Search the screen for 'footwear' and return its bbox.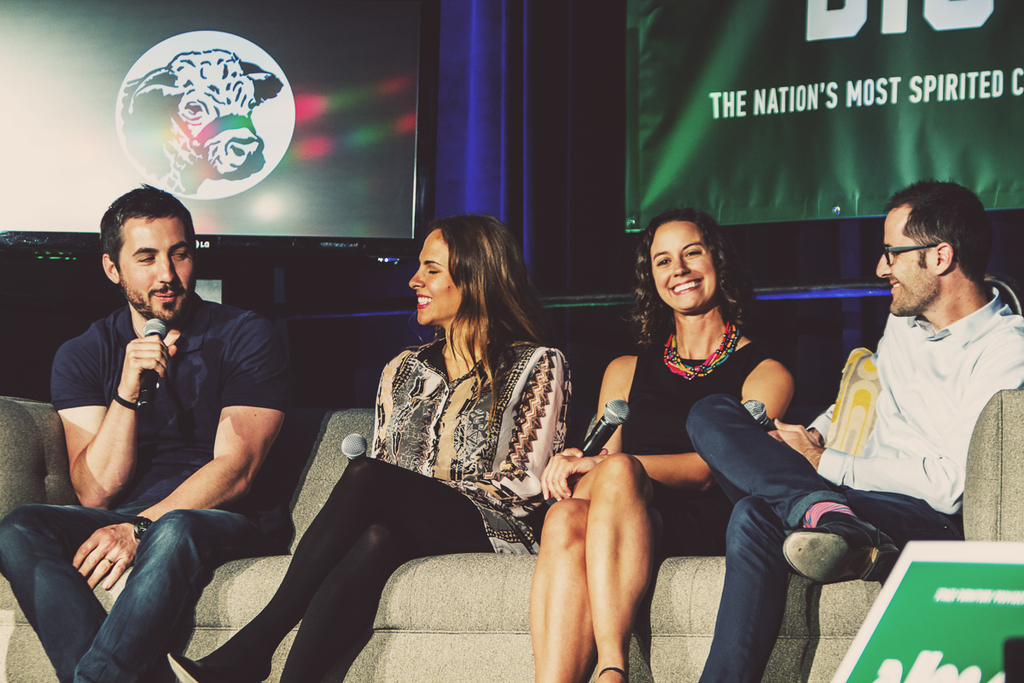
Found: left=170, top=651, right=271, bottom=679.
